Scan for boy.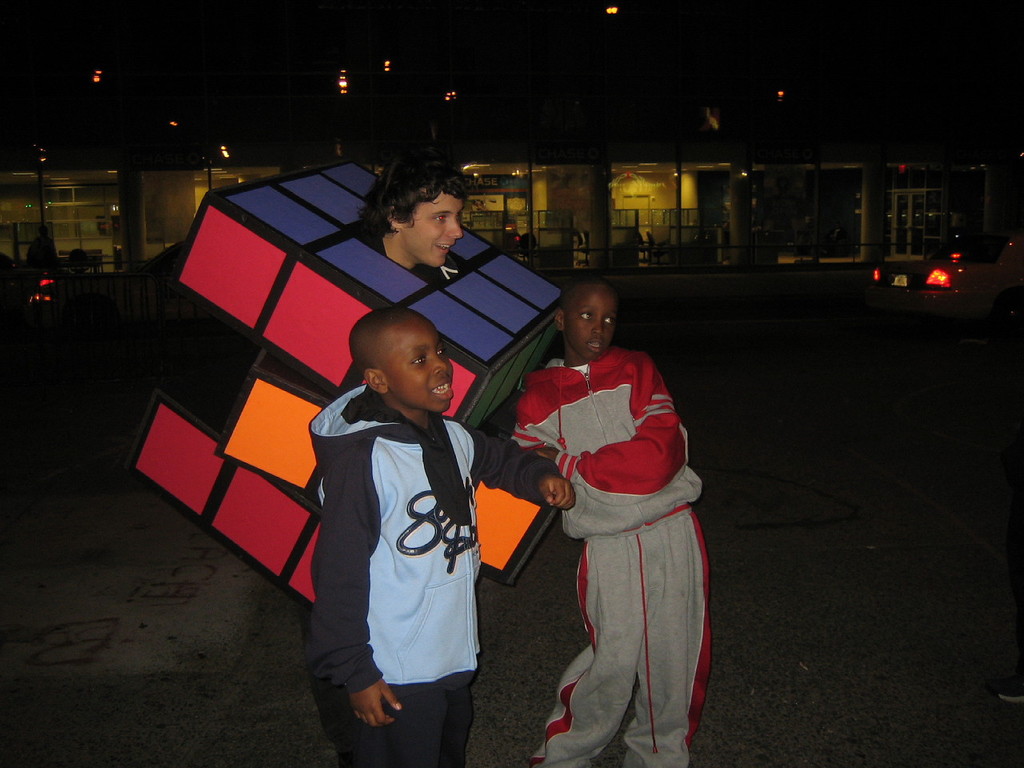
Scan result: bbox=[508, 275, 718, 767].
